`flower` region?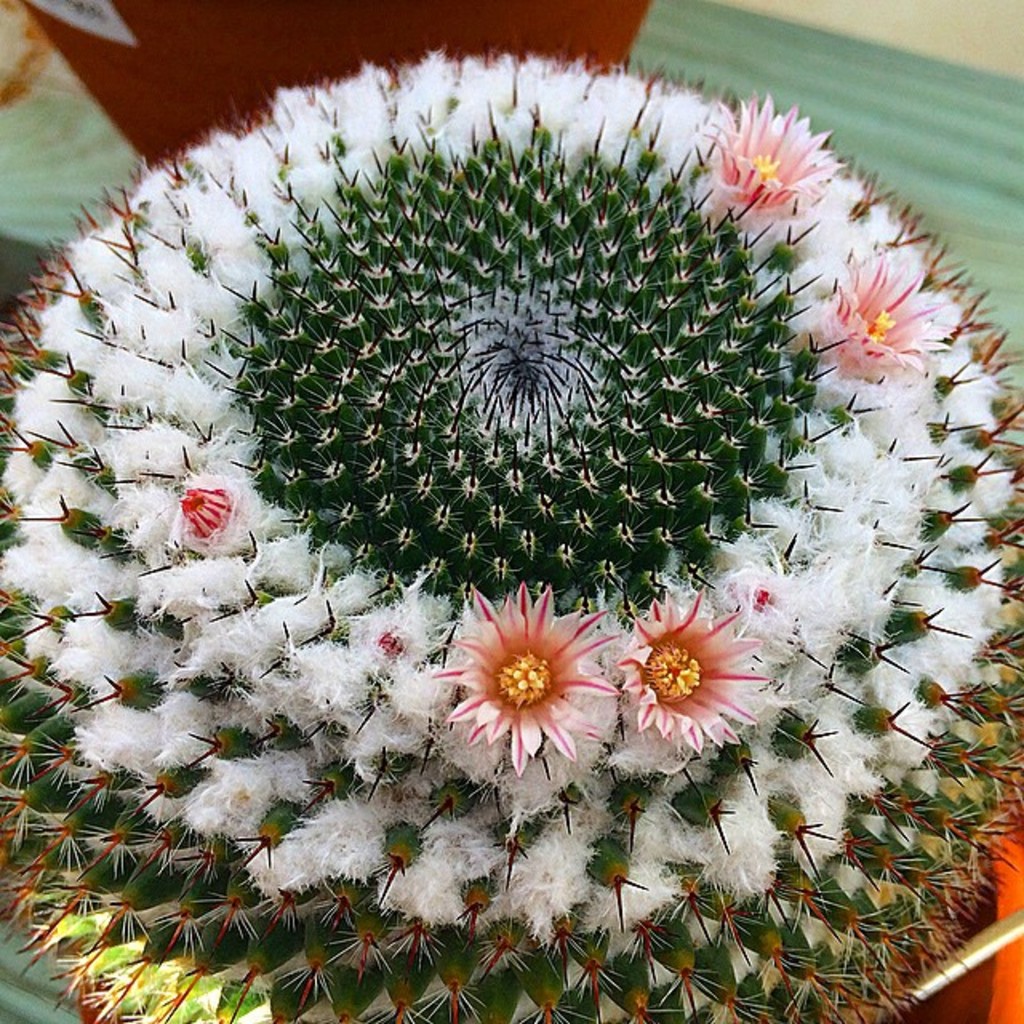
432 587 624 763
